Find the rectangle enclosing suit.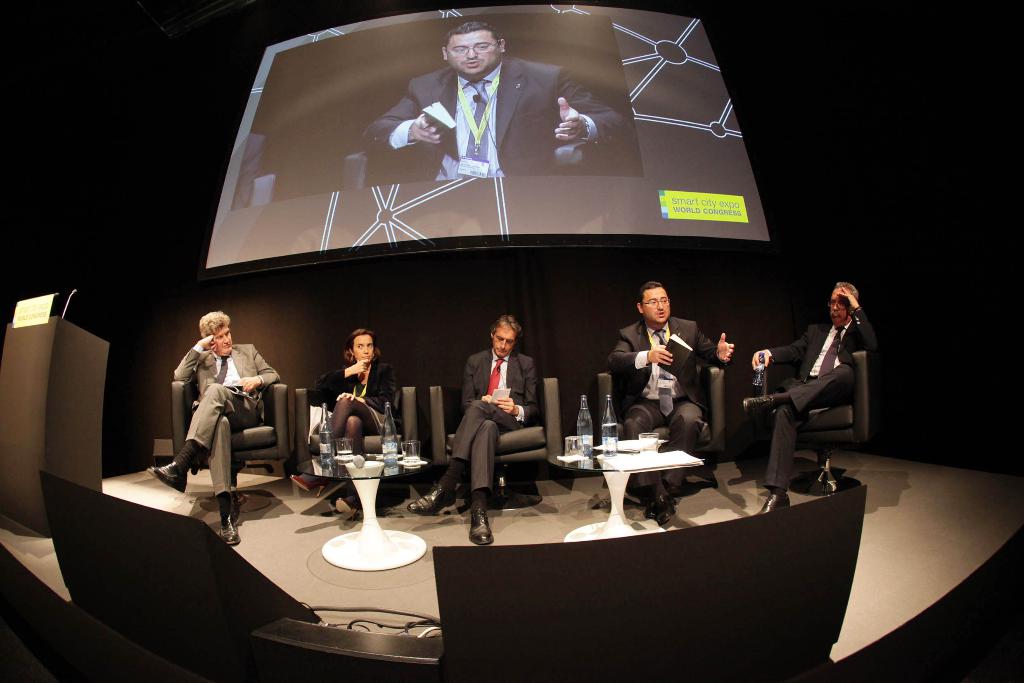
<box>604,311,729,492</box>.
